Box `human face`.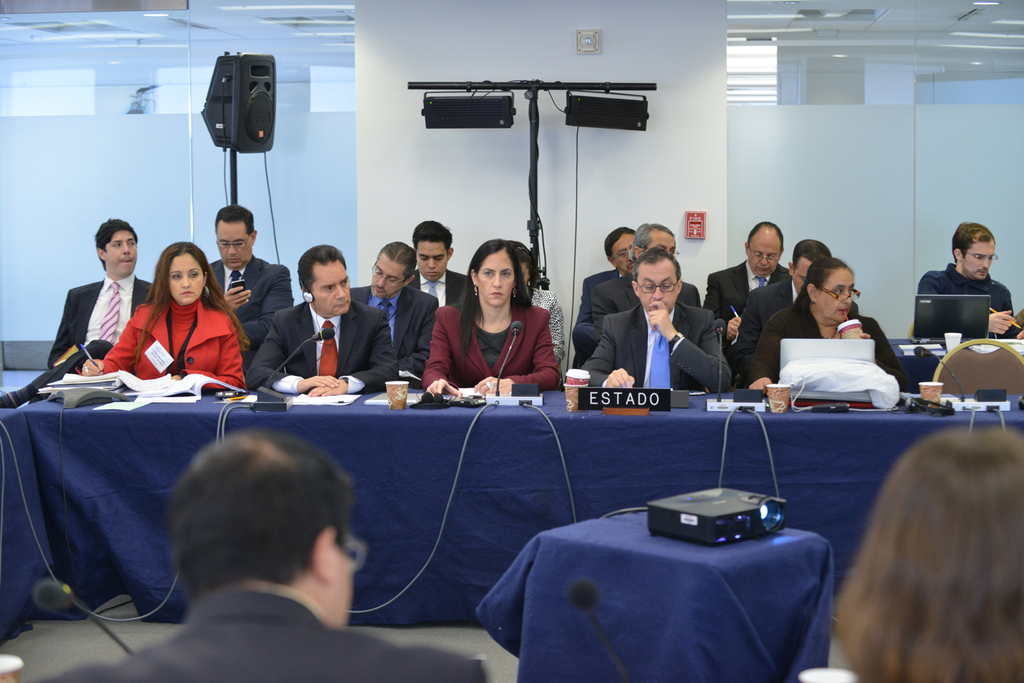
(left=961, top=241, right=998, bottom=277).
